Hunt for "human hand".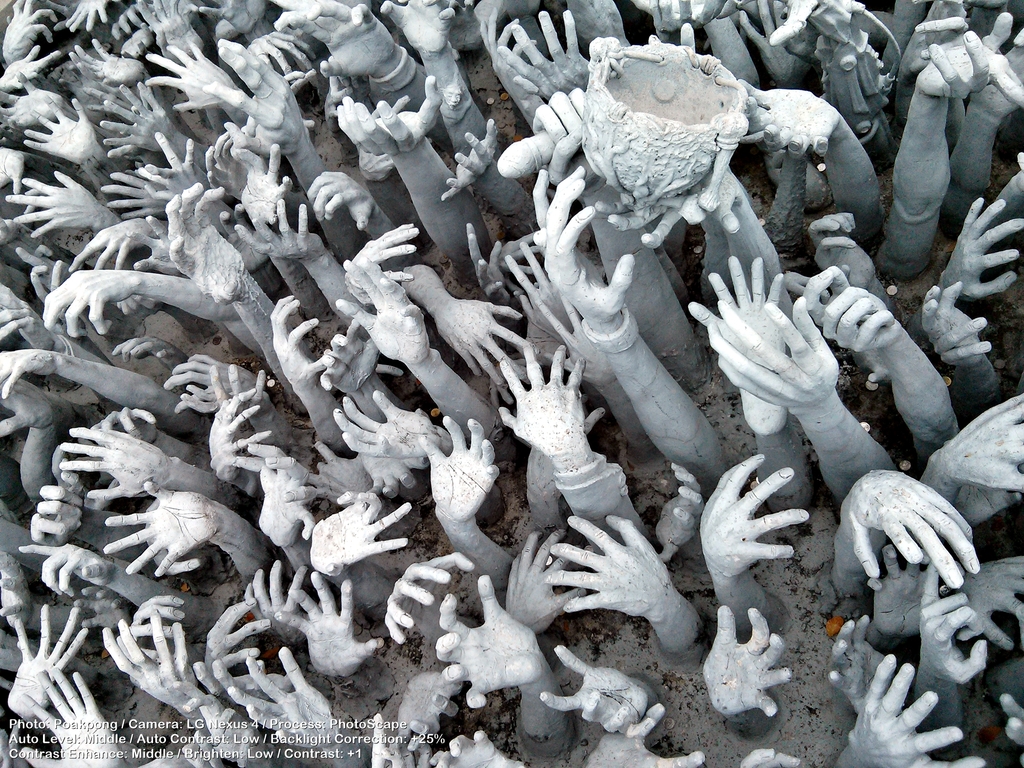
Hunted down at bbox=[539, 291, 618, 390].
